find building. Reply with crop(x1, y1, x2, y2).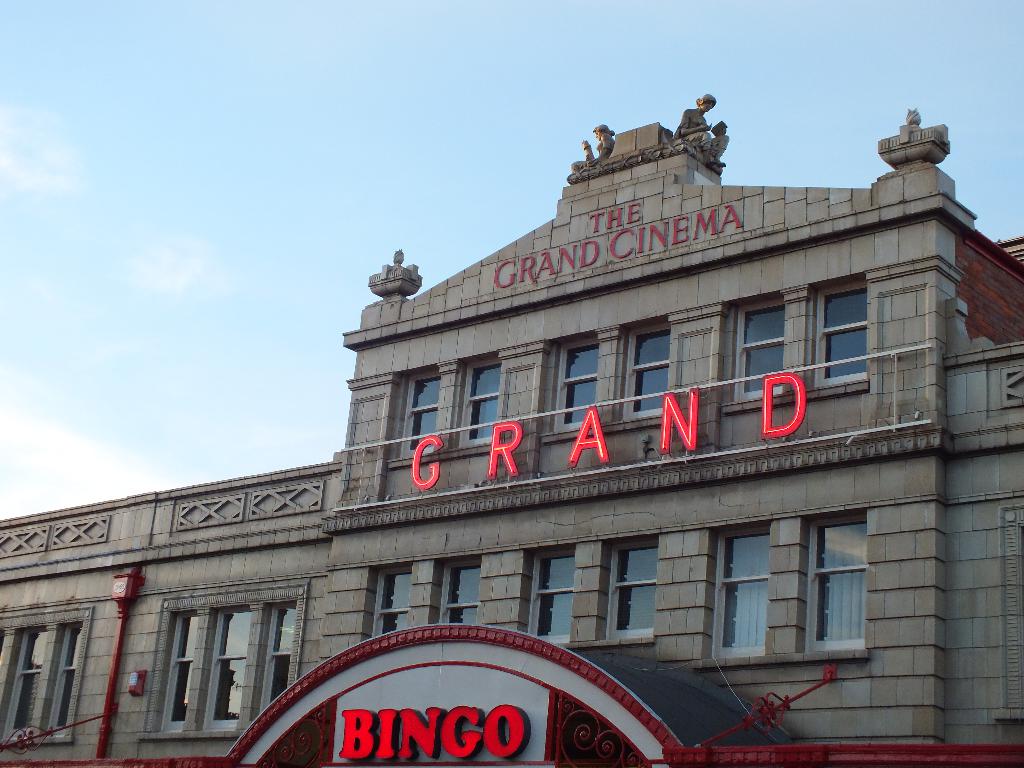
crop(0, 93, 1023, 767).
